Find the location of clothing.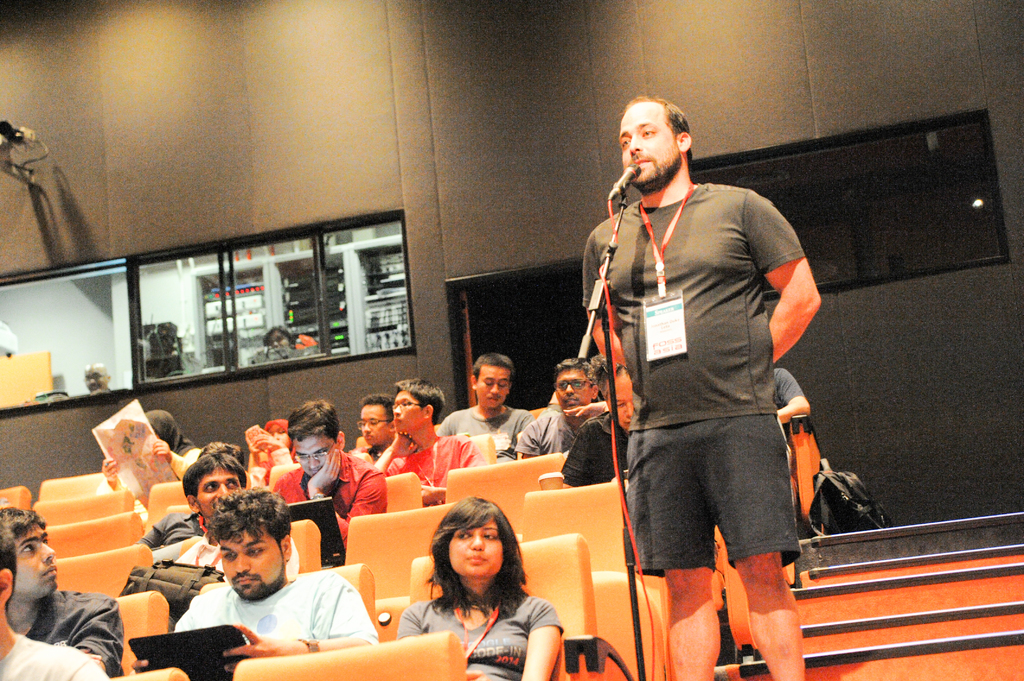
Location: (left=591, top=132, right=838, bottom=609).
